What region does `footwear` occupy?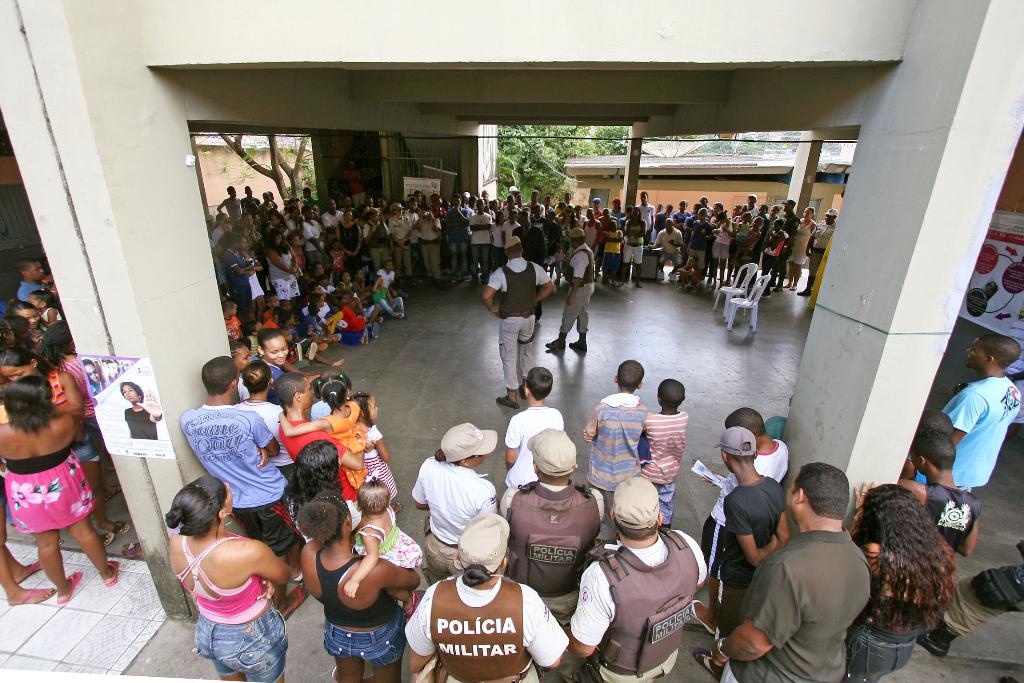
<box>694,648,720,680</box>.
